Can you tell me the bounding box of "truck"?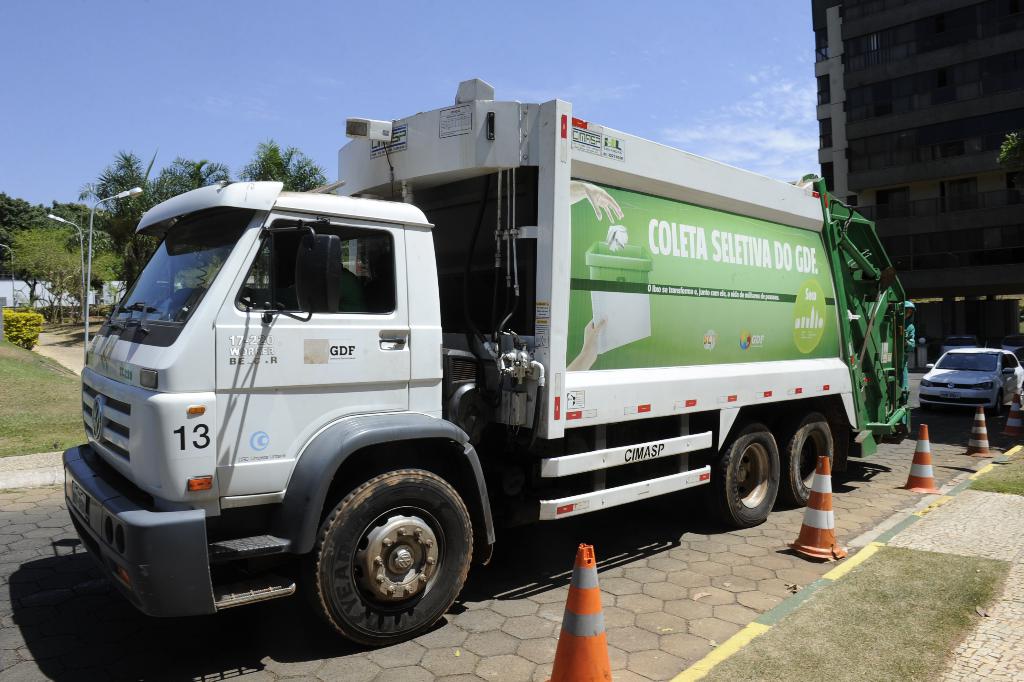
[88, 89, 900, 644].
